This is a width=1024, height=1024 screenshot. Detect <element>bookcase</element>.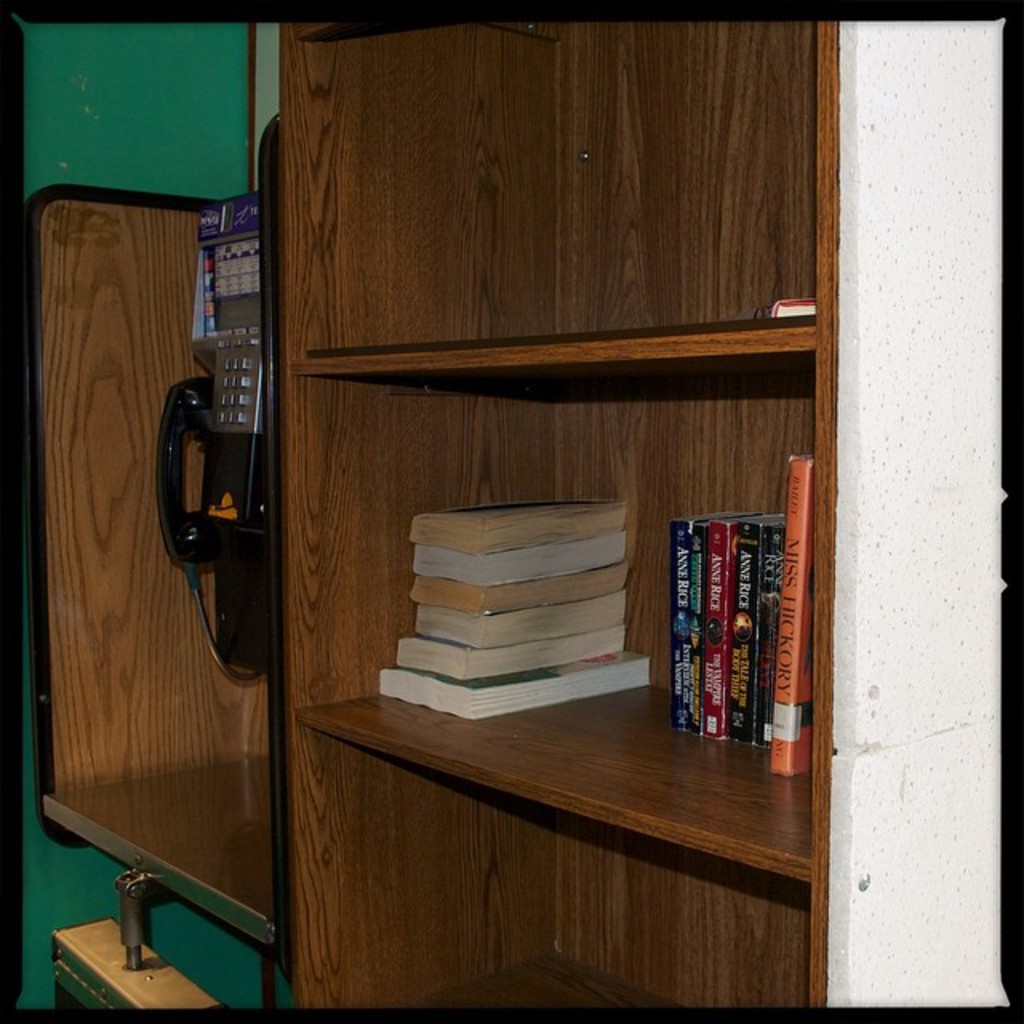
(170, 3, 906, 1023).
